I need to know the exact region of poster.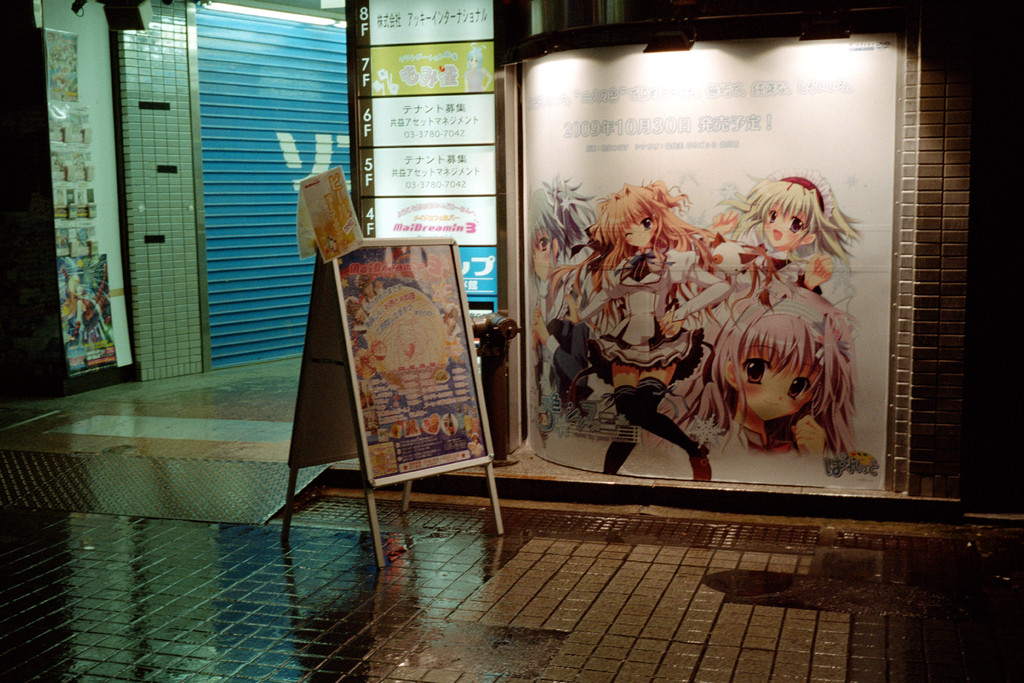
Region: [339,247,485,480].
